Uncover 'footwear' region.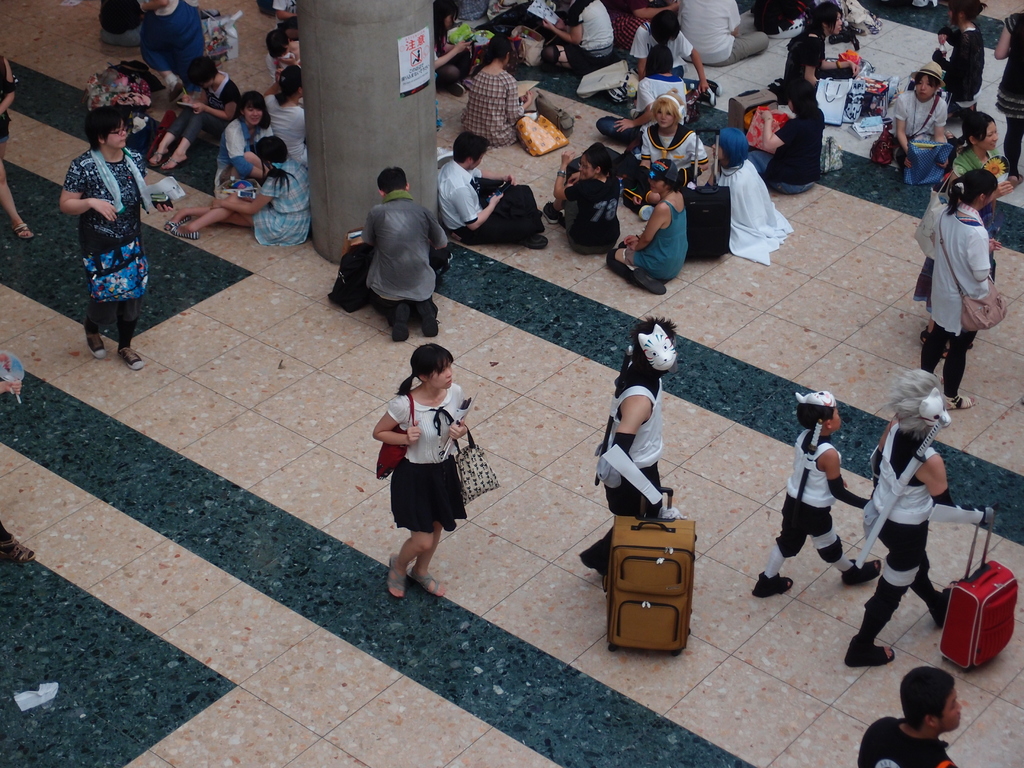
Uncovered: (540, 202, 559, 227).
